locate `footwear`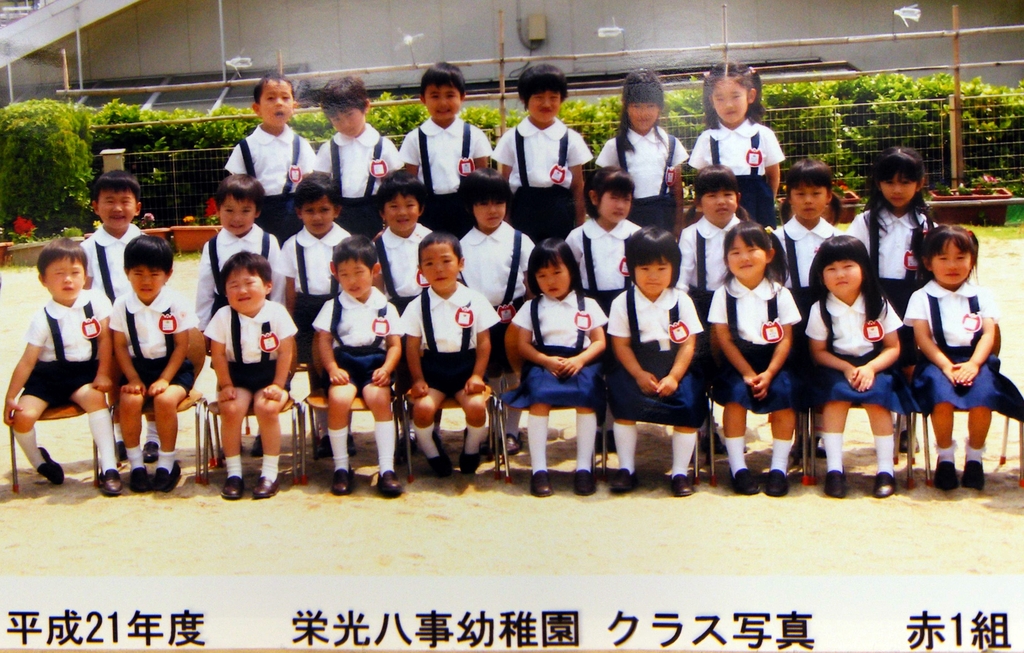
bbox=(792, 443, 803, 455)
